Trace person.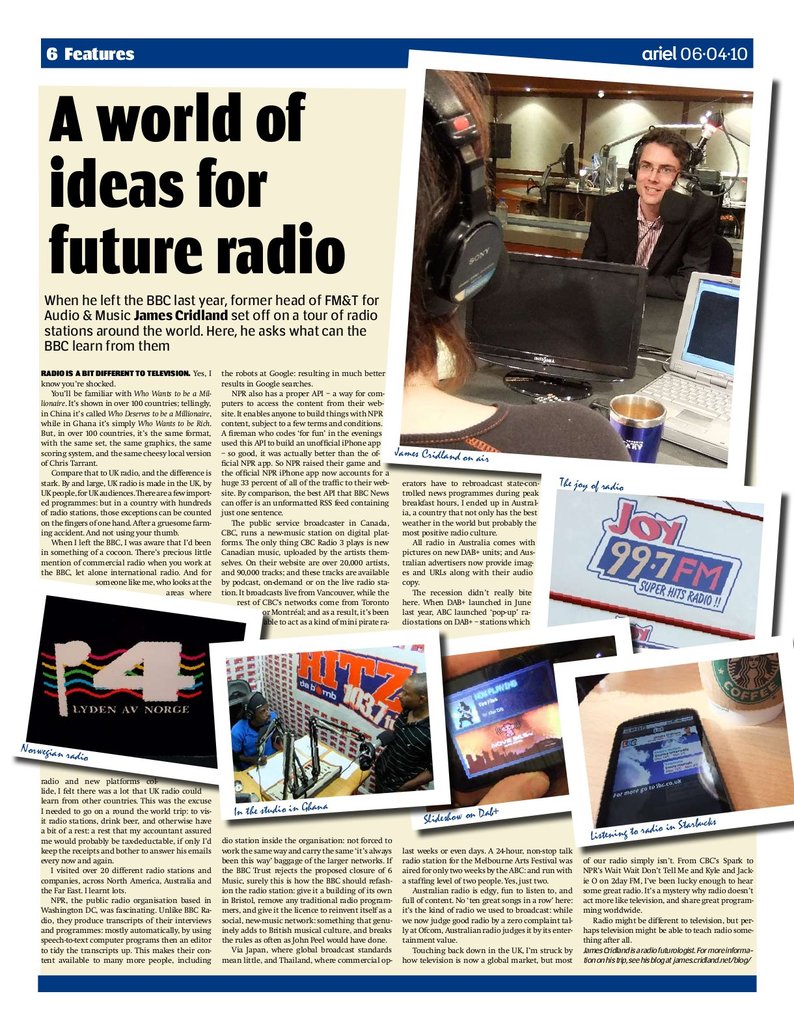
Traced to Rect(230, 690, 283, 778).
